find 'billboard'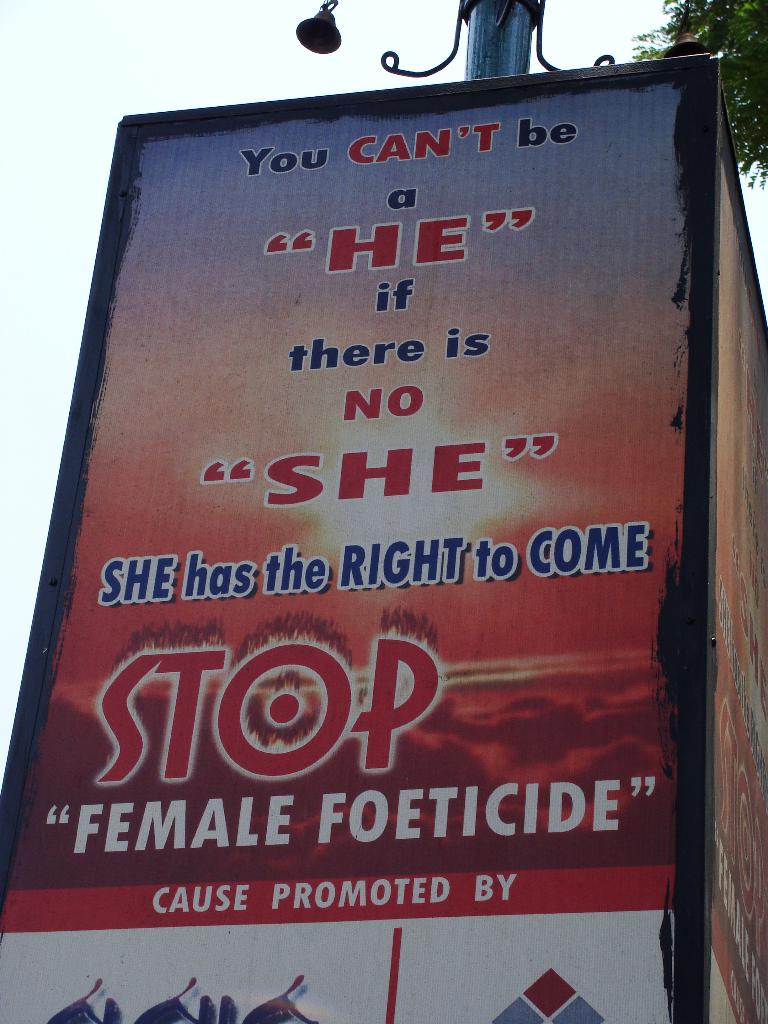
l=0, t=65, r=714, b=1023
